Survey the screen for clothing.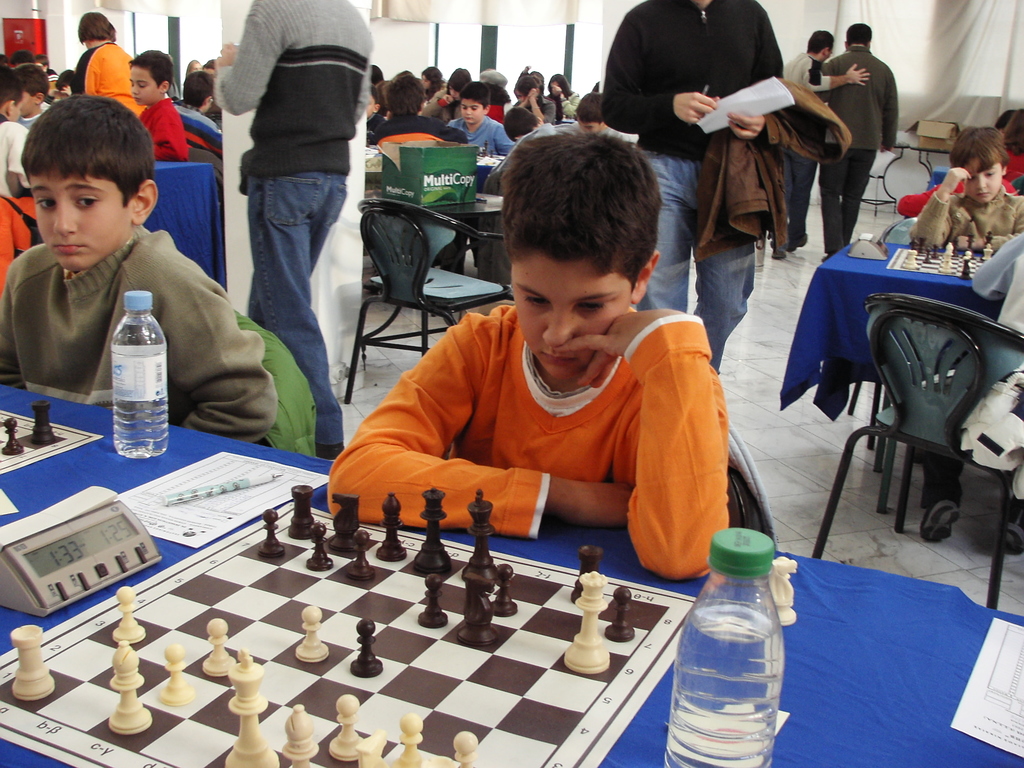
Survey found: l=0, t=111, r=30, b=197.
